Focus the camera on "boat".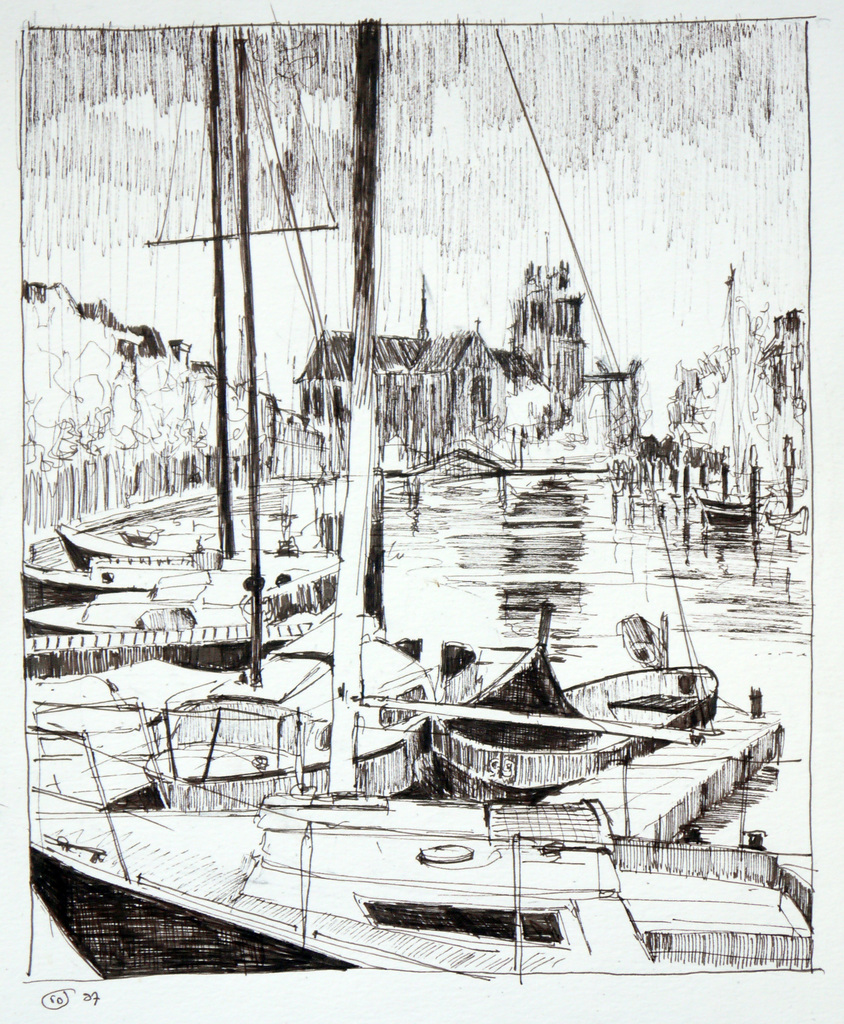
Focus region: [left=392, top=625, right=695, bottom=829].
